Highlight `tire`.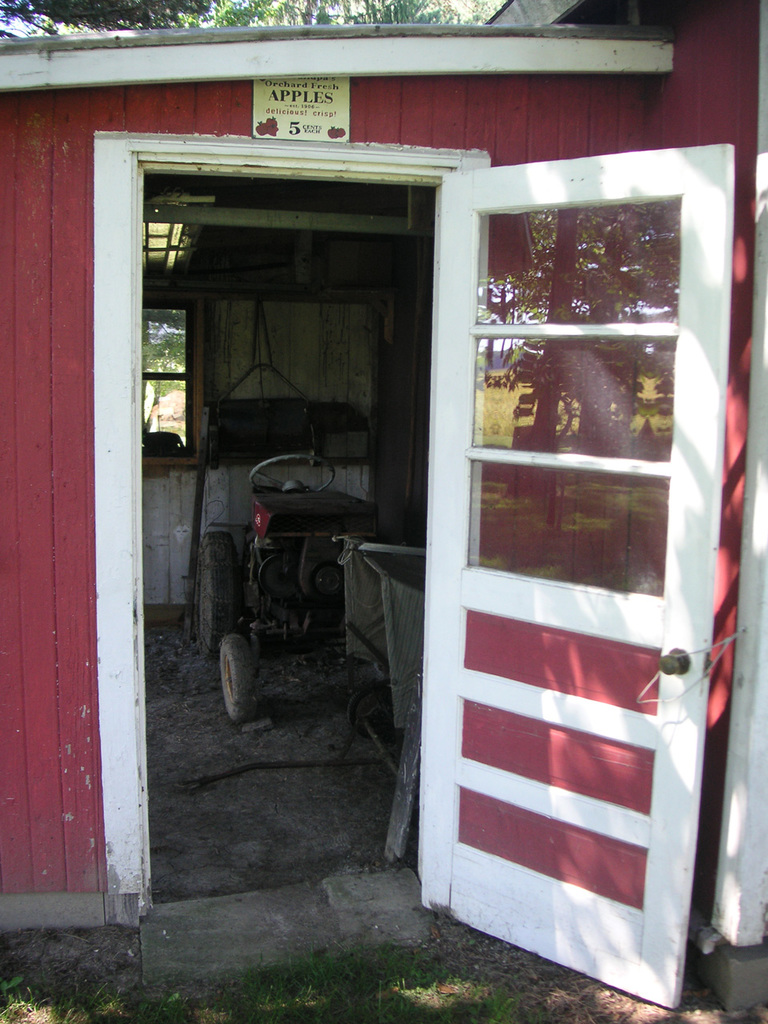
Highlighted region: l=218, t=634, r=251, b=725.
